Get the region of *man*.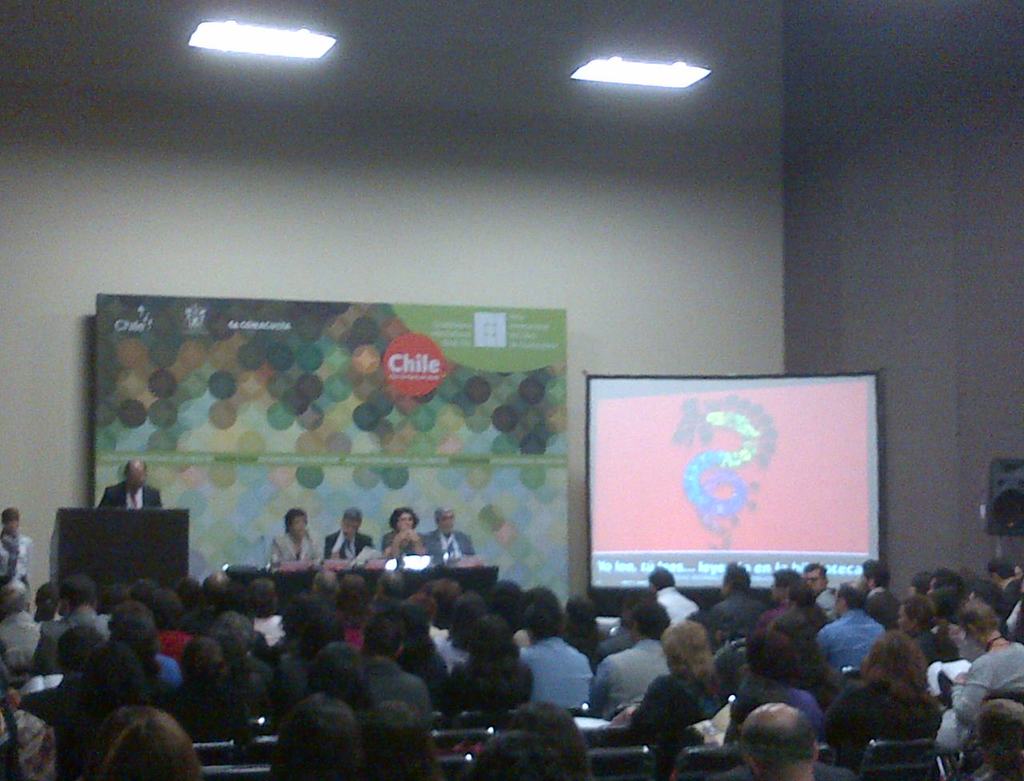
810:563:837:617.
